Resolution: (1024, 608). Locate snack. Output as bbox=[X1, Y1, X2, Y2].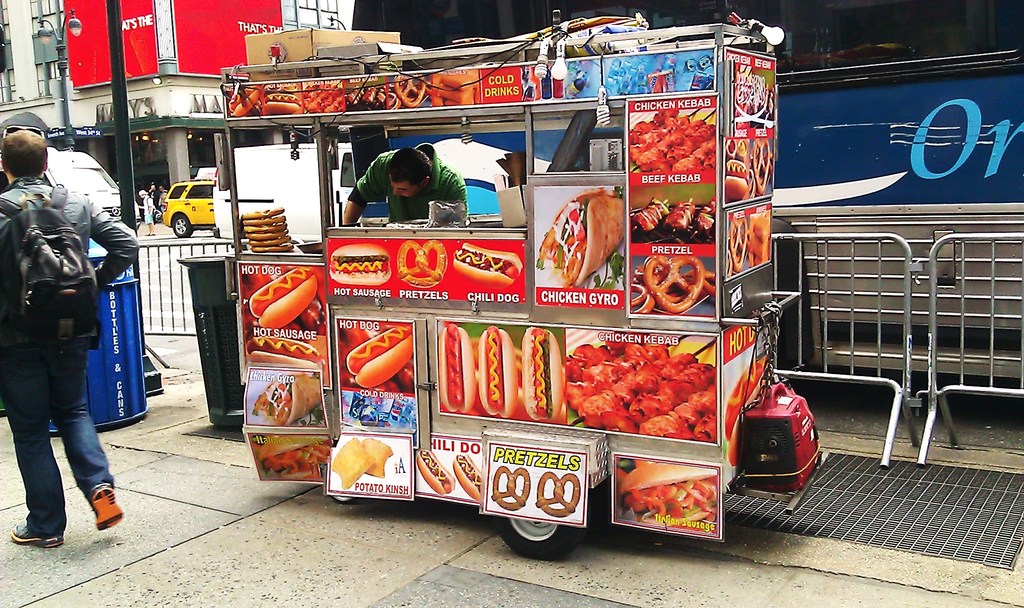
bbox=[453, 242, 522, 285].
